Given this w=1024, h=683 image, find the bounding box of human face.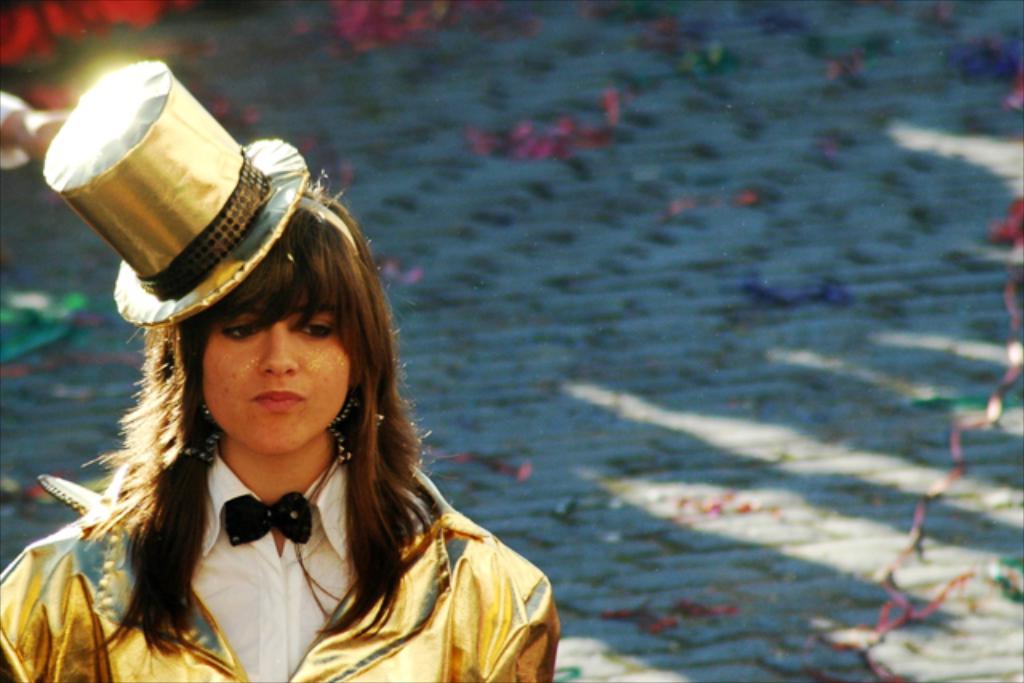
bbox(200, 306, 350, 453).
